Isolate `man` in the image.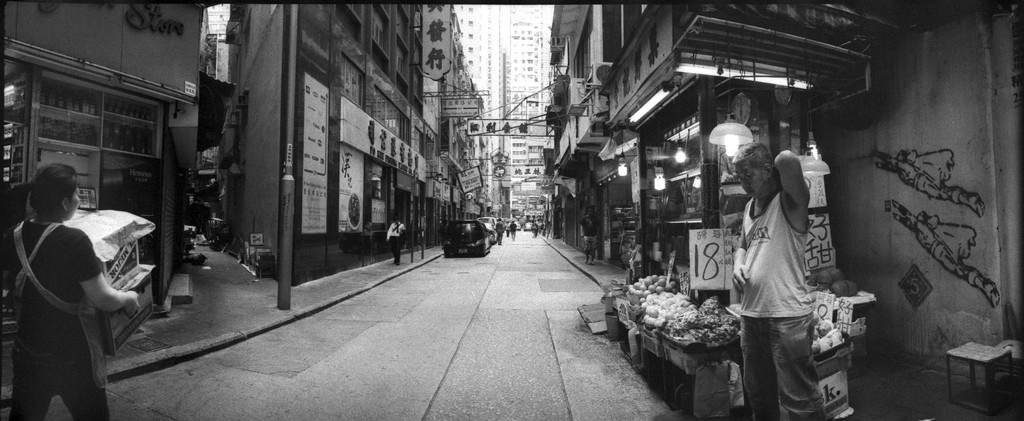
Isolated region: region(383, 213, 411, 267).
